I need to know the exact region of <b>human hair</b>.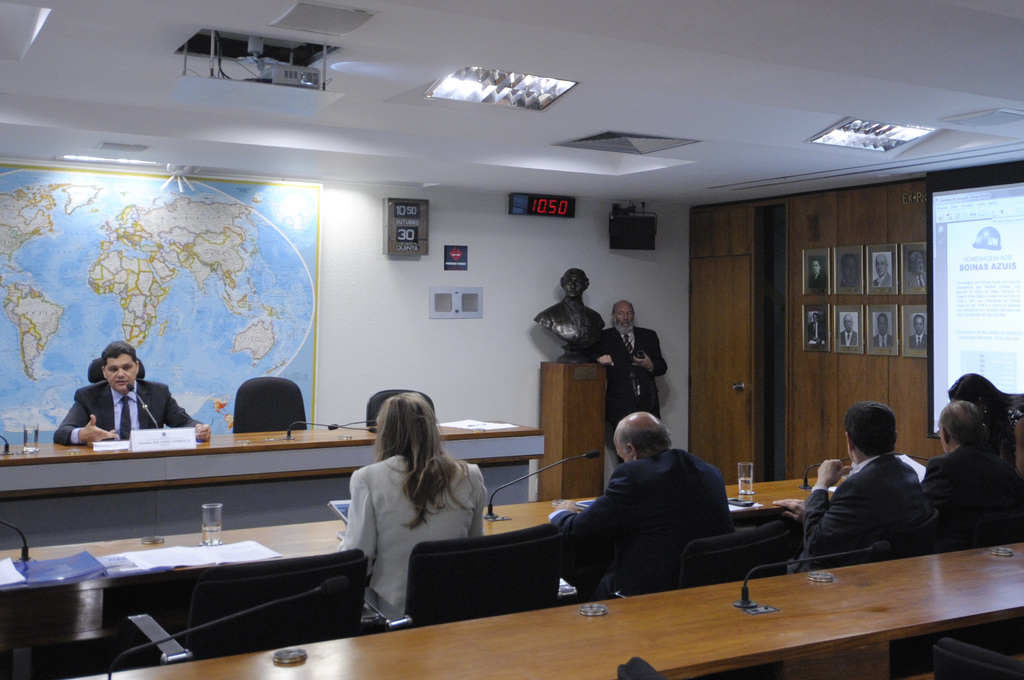
Region: 947,372,1011,428.
